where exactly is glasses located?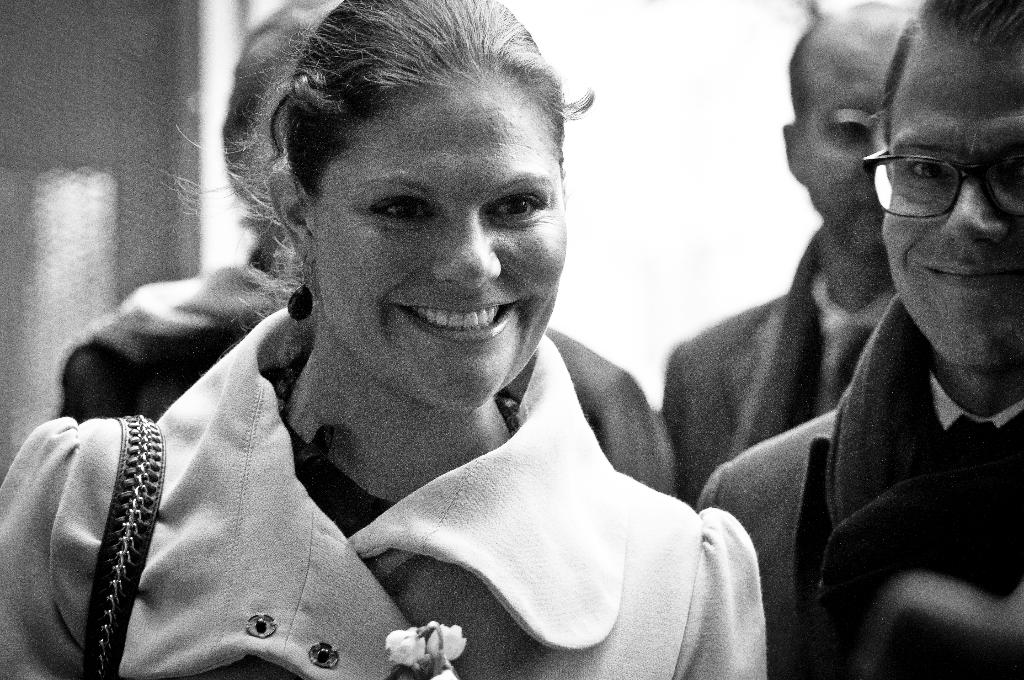
Its bounding box is (859,143,1023,221).
